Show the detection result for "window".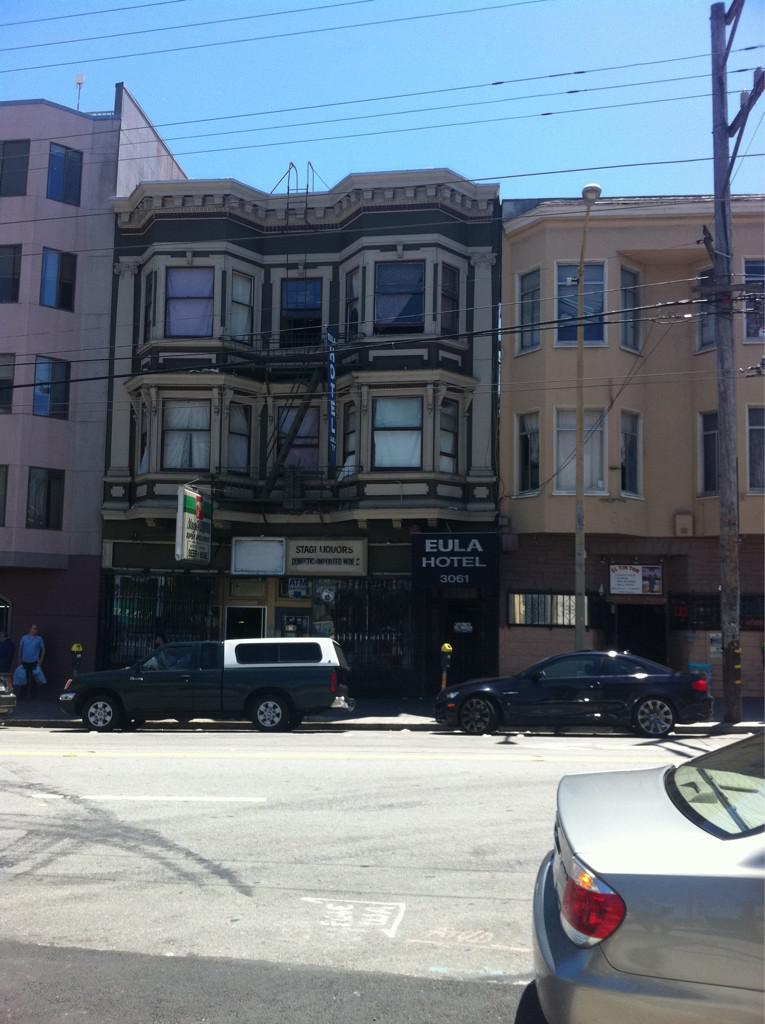
detection(31, 467, 63, 533).
